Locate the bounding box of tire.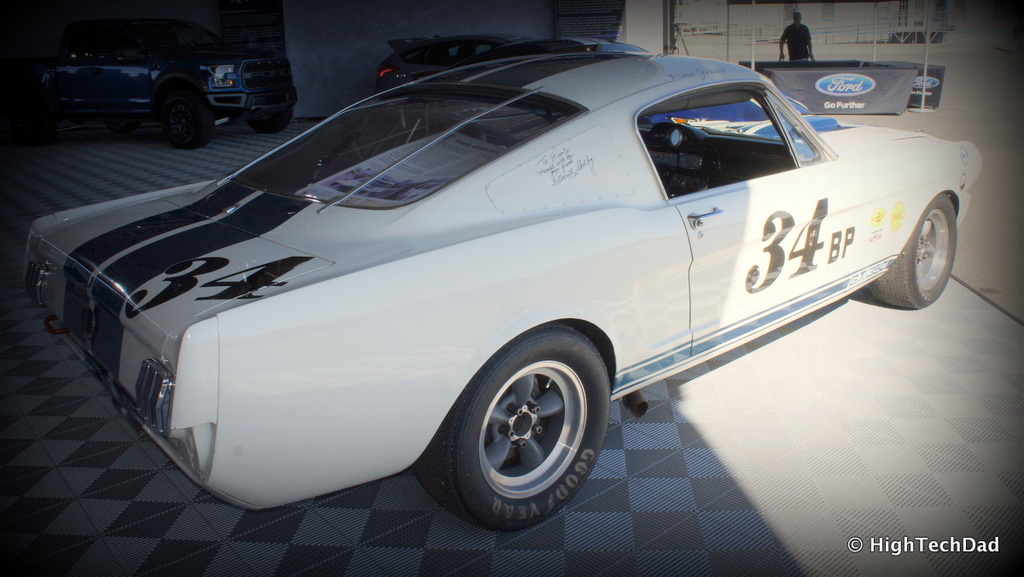
Bounding box: <box>243,73,296,137</box>.
